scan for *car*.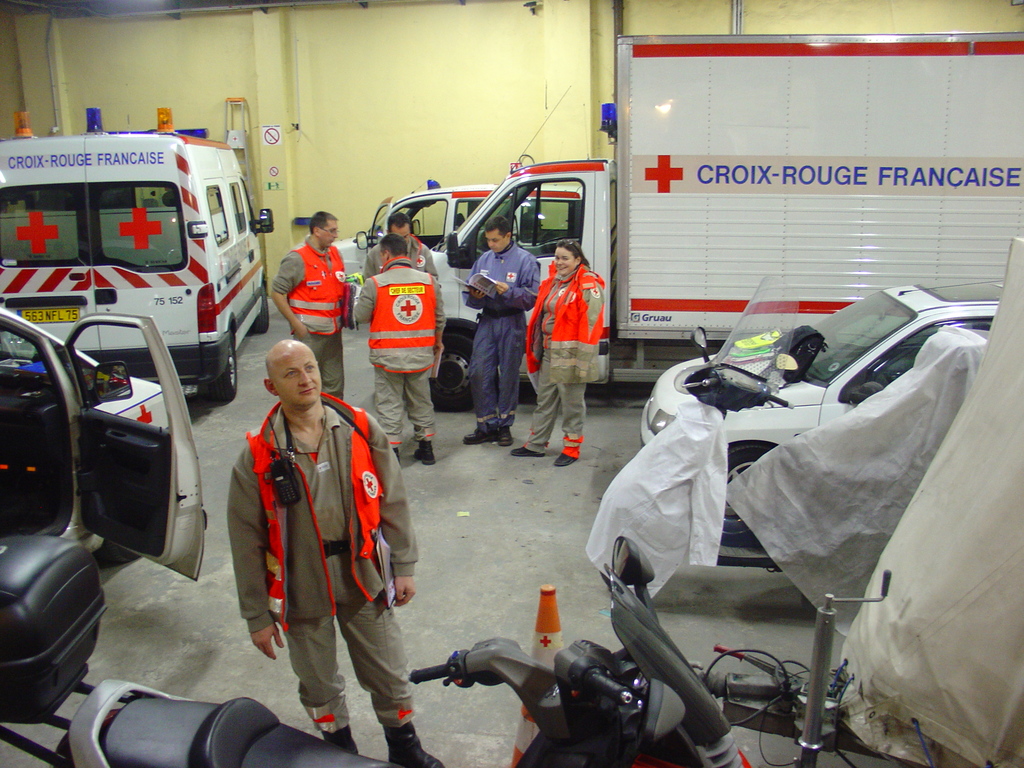
Scan result: (332,176,584,285).
